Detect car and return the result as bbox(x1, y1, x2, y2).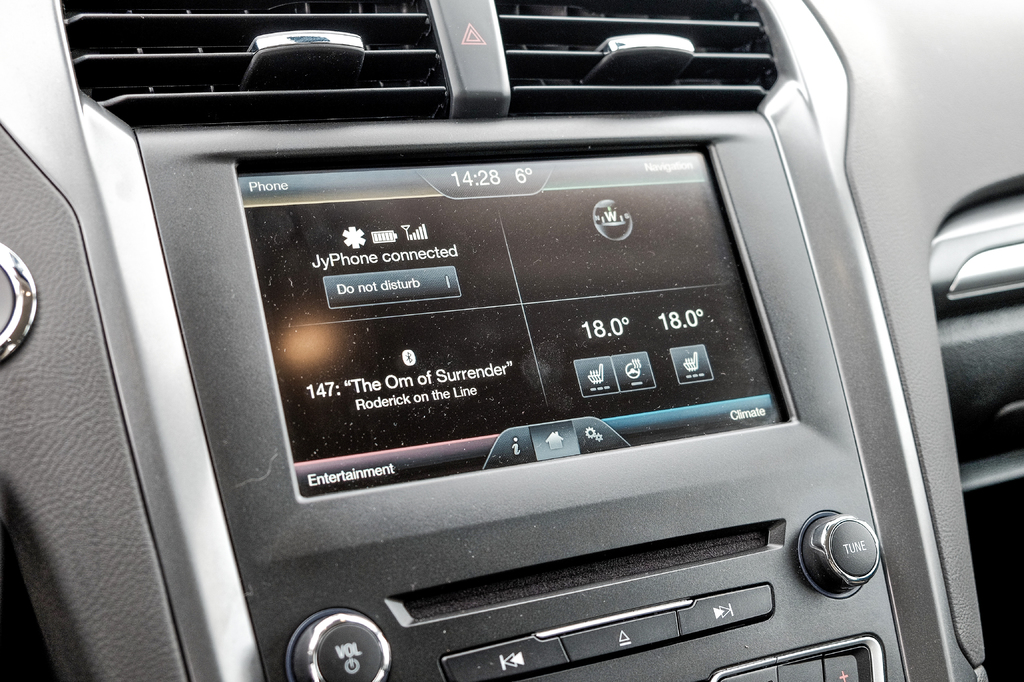
bbox(0, 4, 1023, 681).
